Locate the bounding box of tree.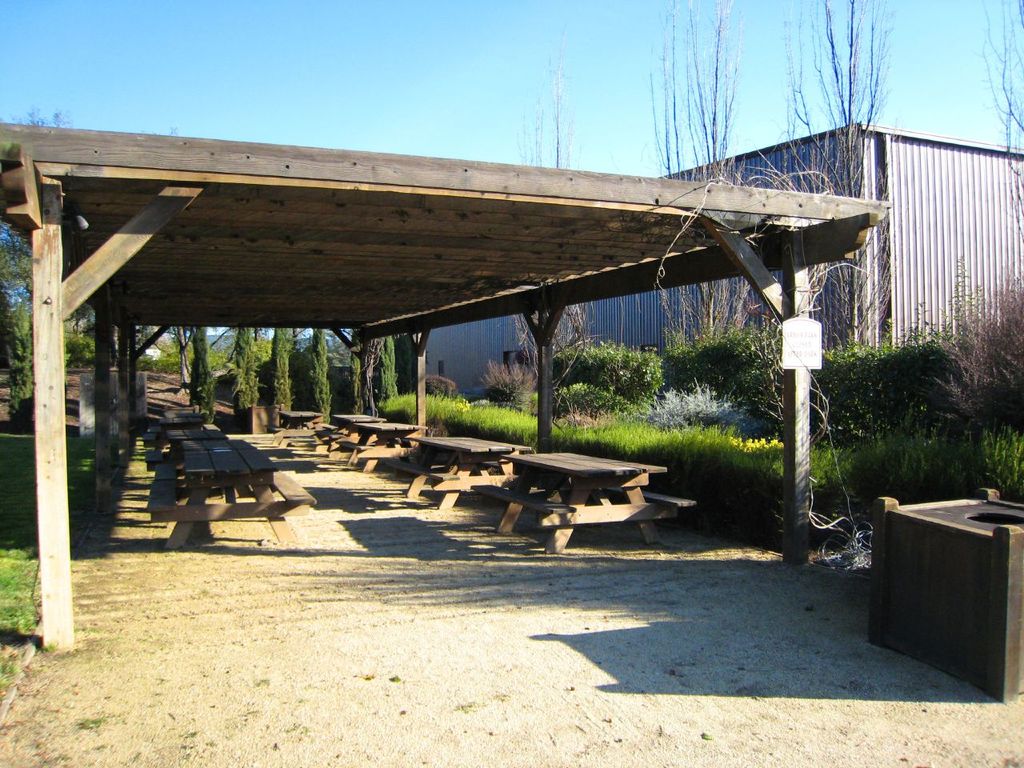
Bounding box: x1=2 y1=298 x2=34 y2=437.
